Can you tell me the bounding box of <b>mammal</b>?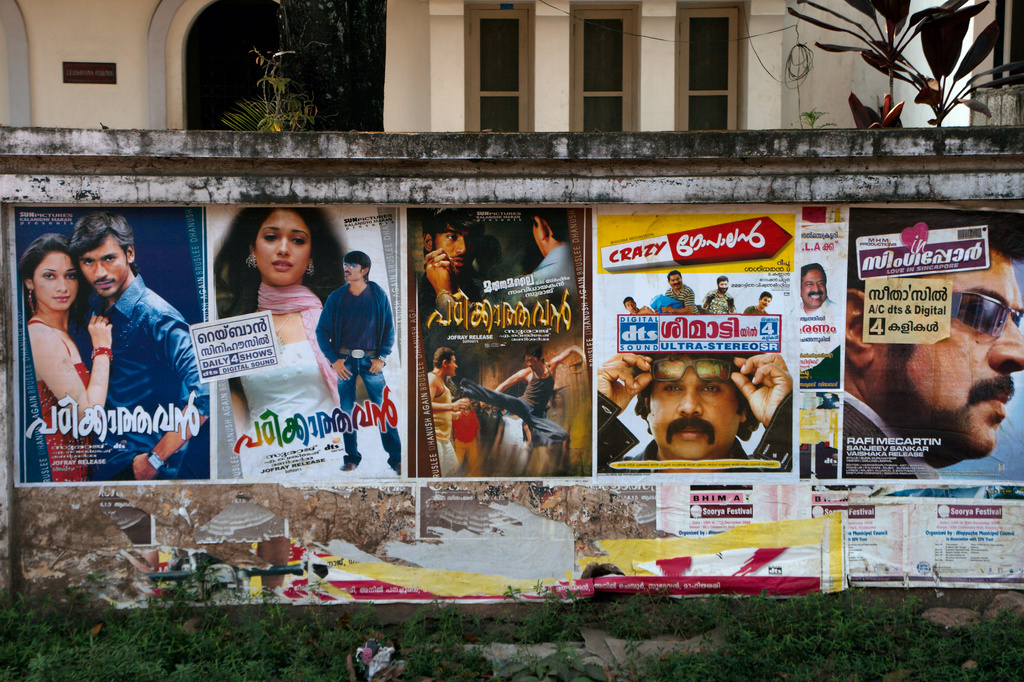
<bbox>706, 273, 745, 320</bbox>.
